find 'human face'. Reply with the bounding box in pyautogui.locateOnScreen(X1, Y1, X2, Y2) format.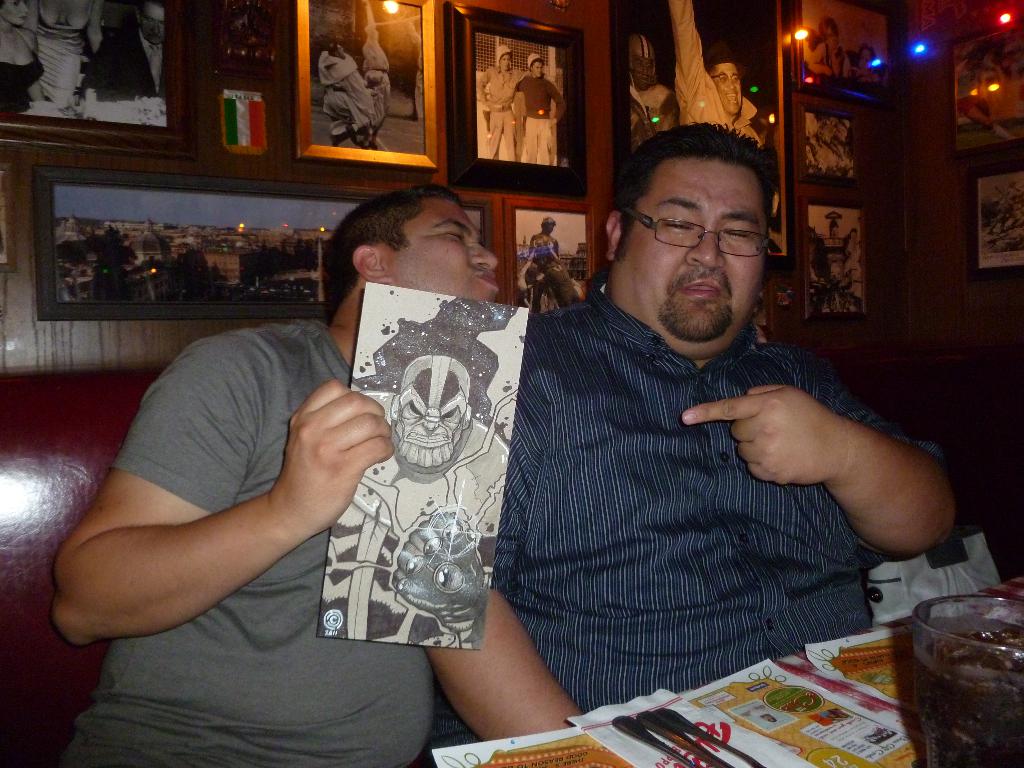
pyautogui.locateOnScreen(0, 0, 24, 23).
